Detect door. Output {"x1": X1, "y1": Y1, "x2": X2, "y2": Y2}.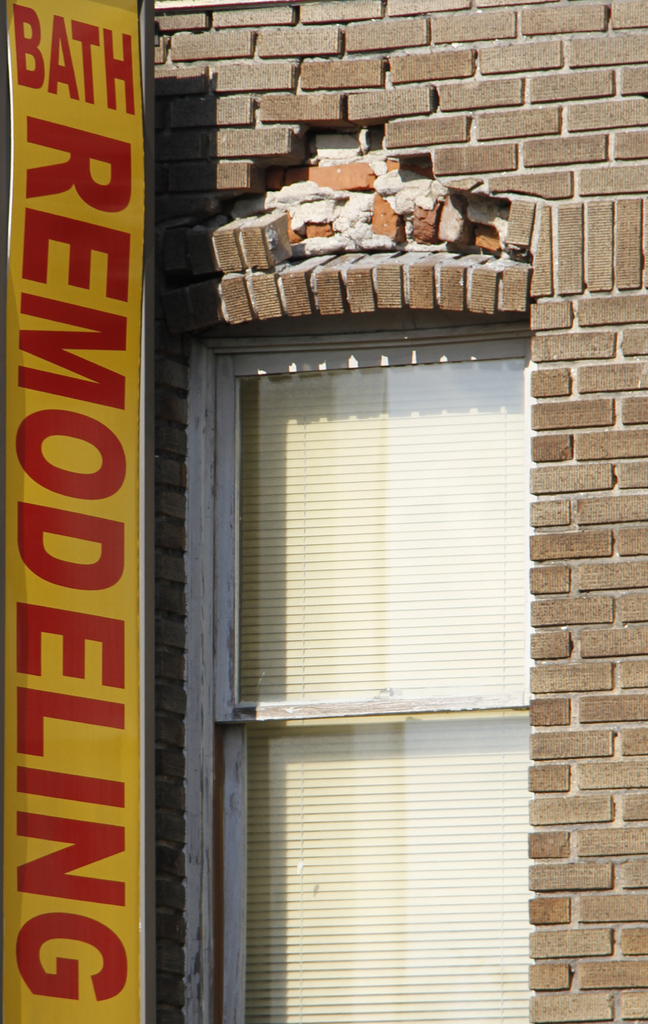
{"x1": 200, "y1": 335, "x2": 529, "y2": 1023}.
